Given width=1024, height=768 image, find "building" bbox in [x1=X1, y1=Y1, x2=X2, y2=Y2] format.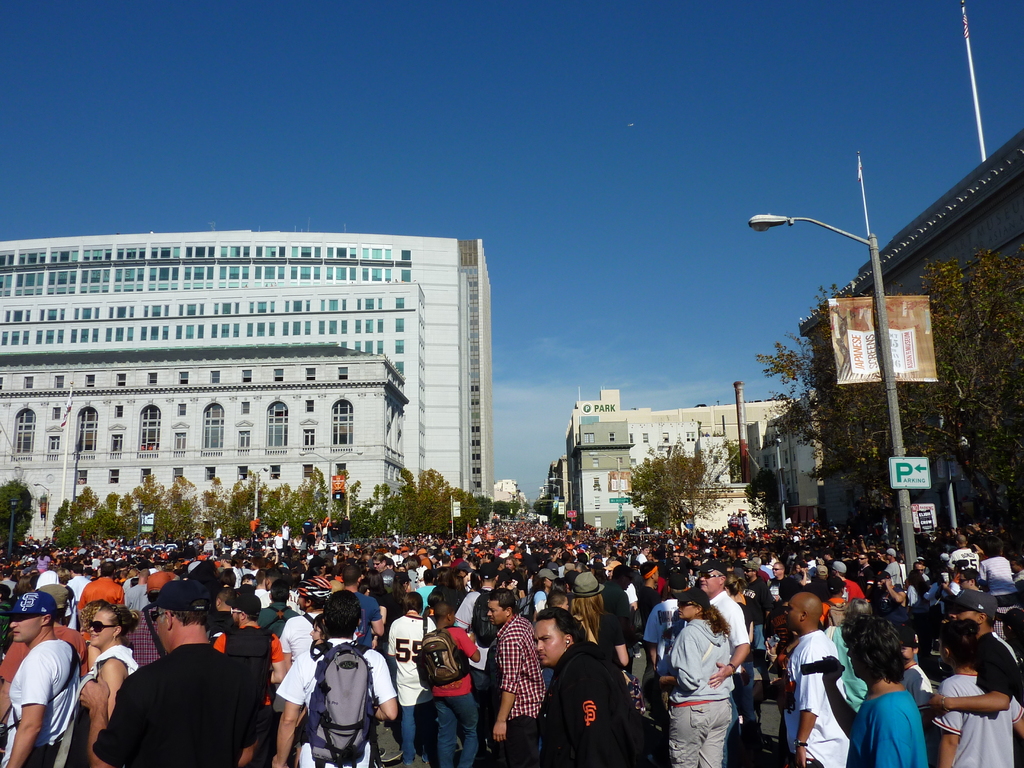
[x1=543, y1=385, x2=808, y2=534].
